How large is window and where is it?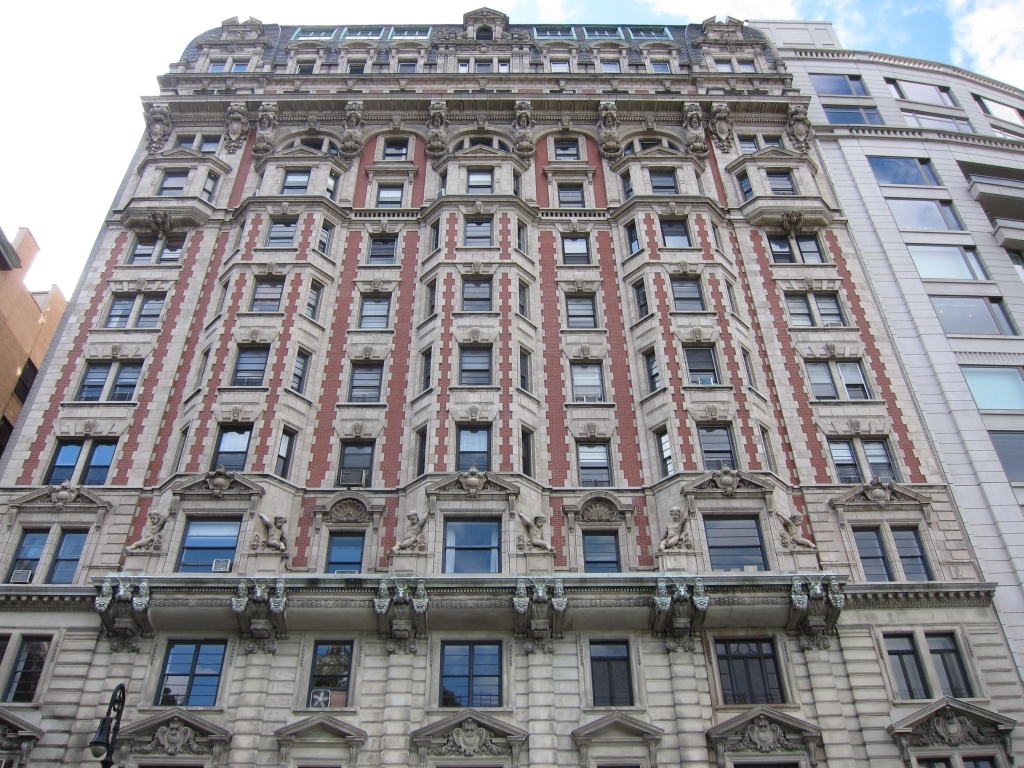
Bounding box: <region>309, 282, 322, 320</region>.
